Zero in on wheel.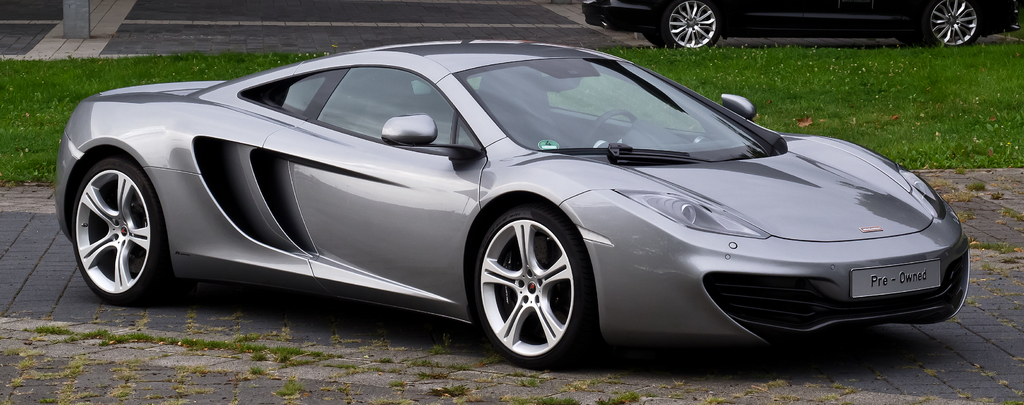
Zeroed in: box=[467, 205, 588, 361].
